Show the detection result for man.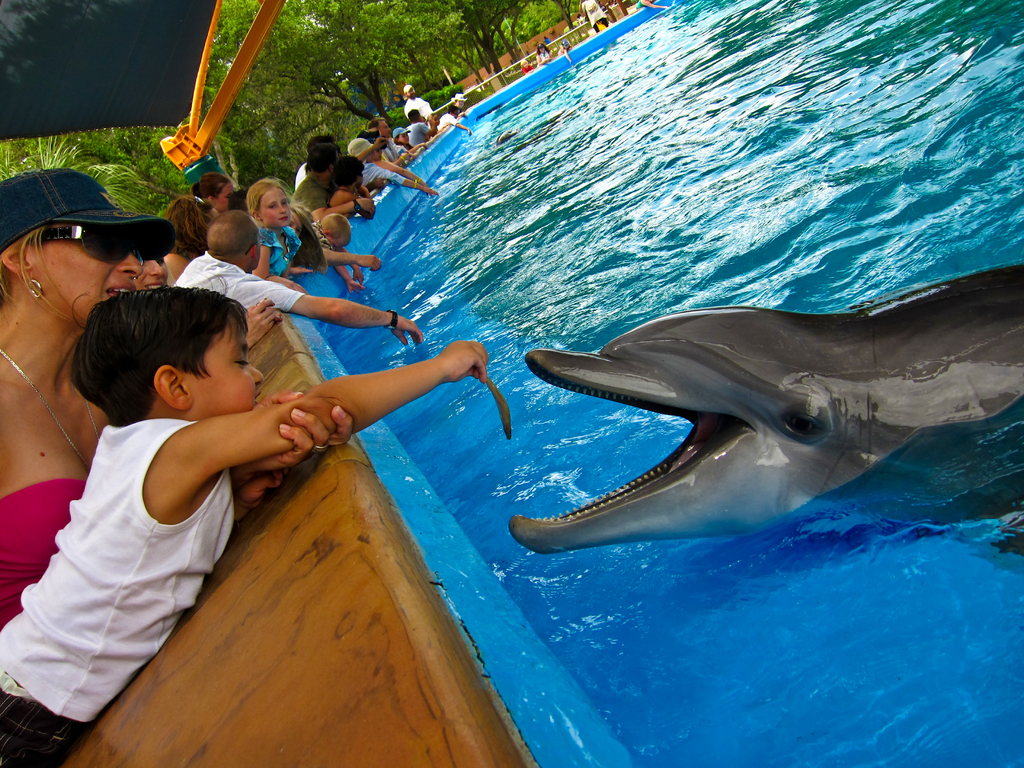
left=177, top=211, right=424, bottom=348.
